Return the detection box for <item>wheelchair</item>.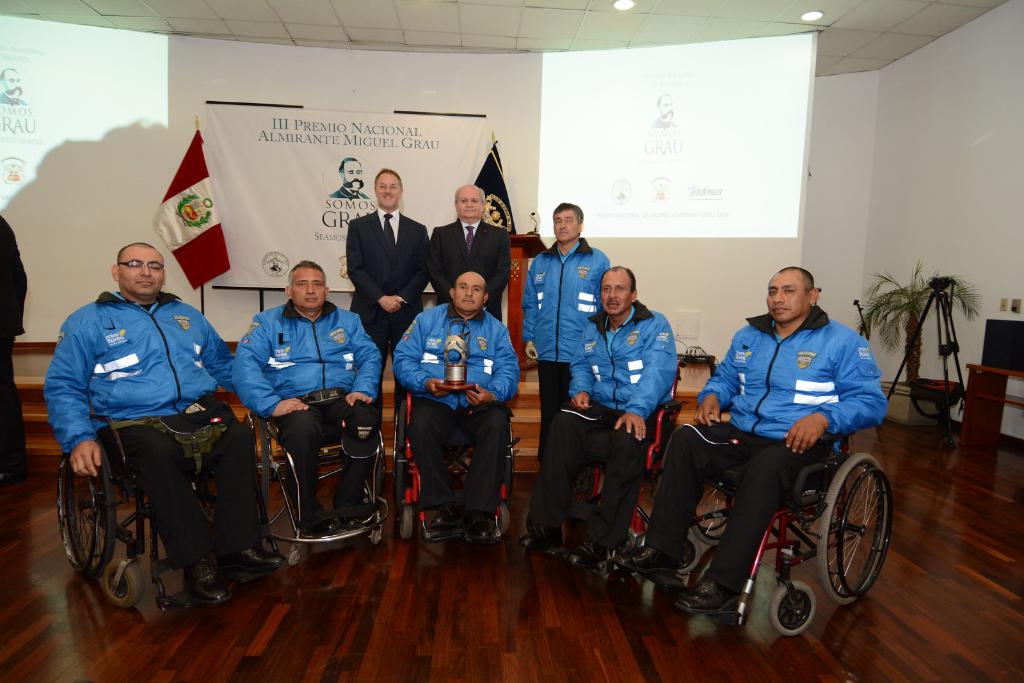
<region>380, 364, 520, 553</region>.
